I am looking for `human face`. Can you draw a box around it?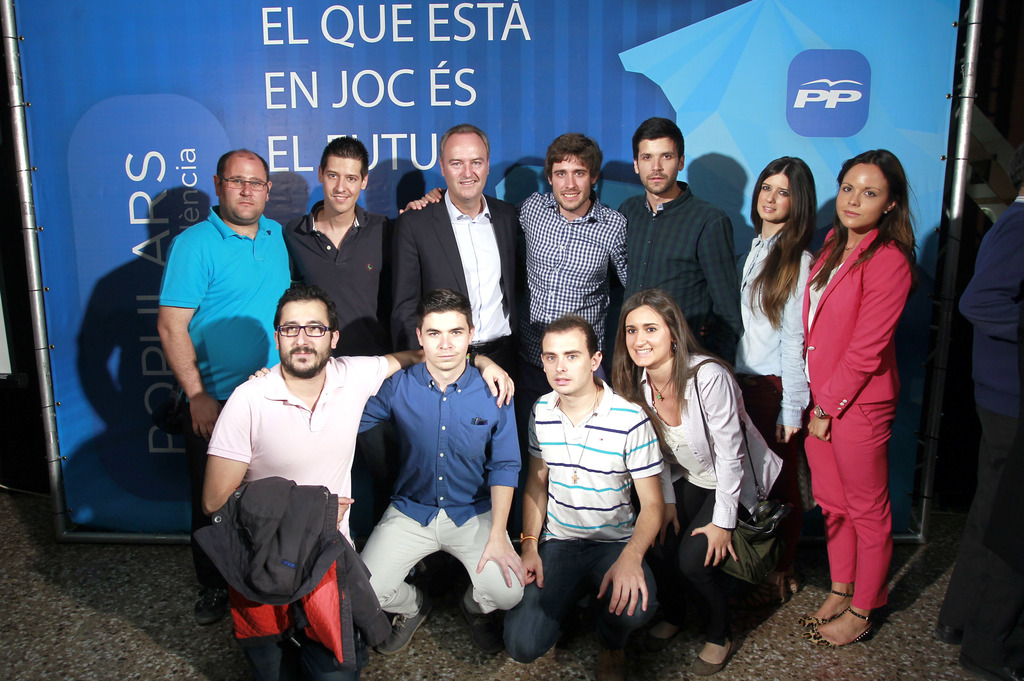
Sure, the bounding box is 321 150 366 213.
